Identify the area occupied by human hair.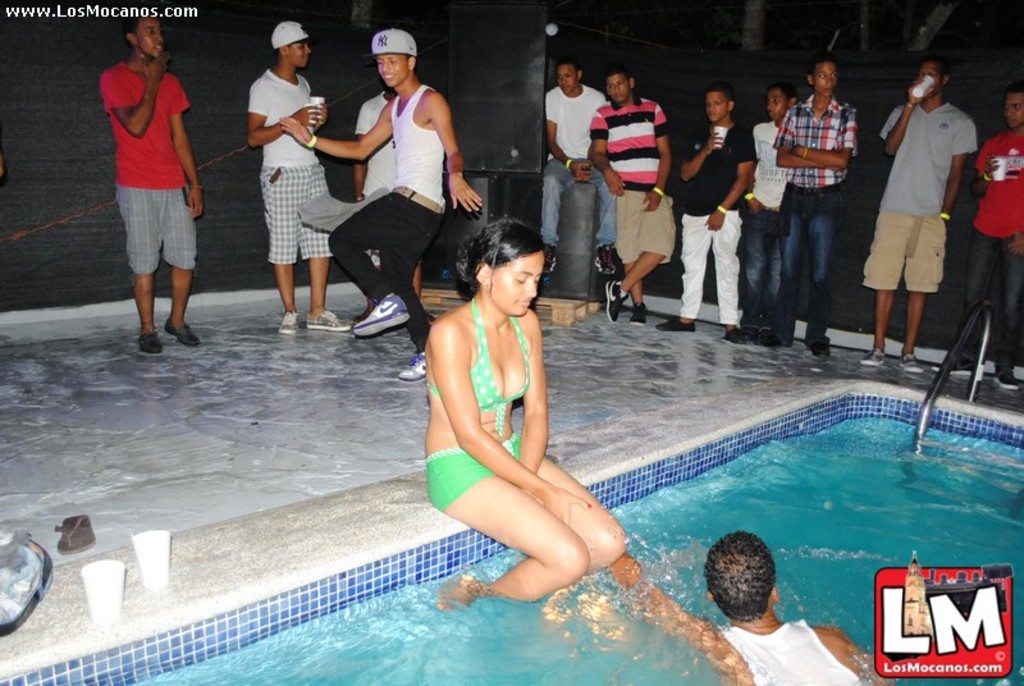
Area: 609 67 636 86.
